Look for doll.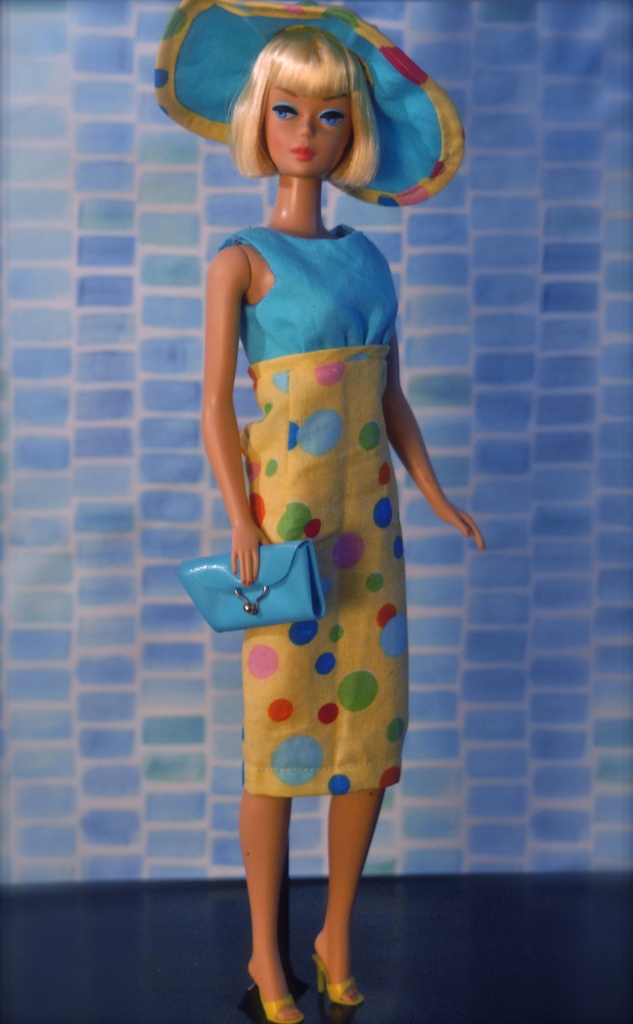
Found: pyautogui.locateOnScreen(176, 5, 473, 993).
